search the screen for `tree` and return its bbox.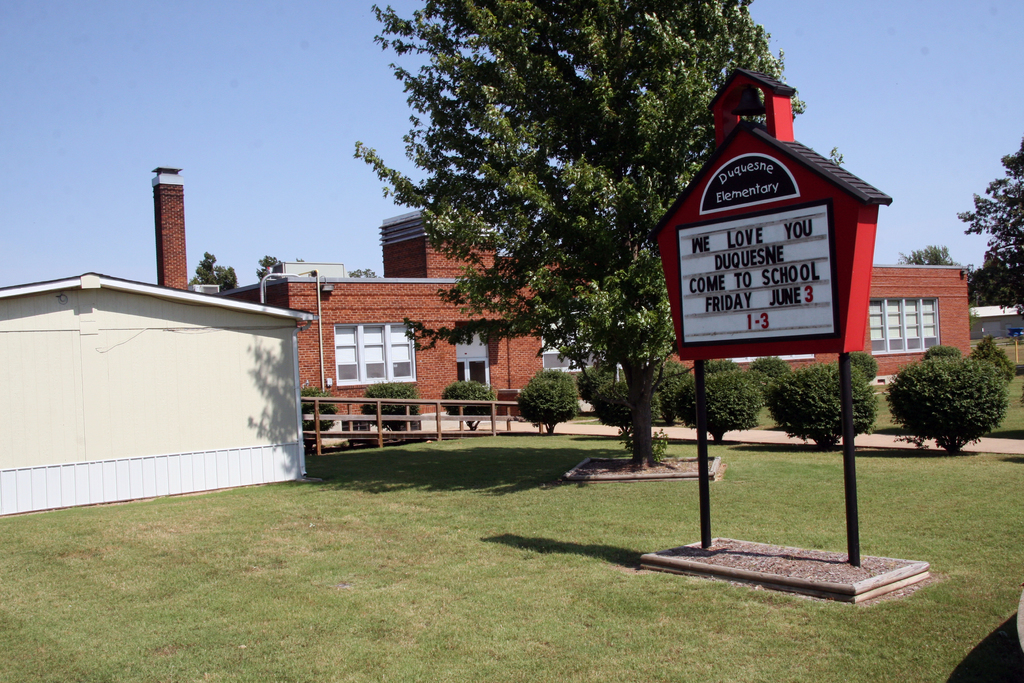
Found: [left=950, top=135, right=1023, bottom=335].
